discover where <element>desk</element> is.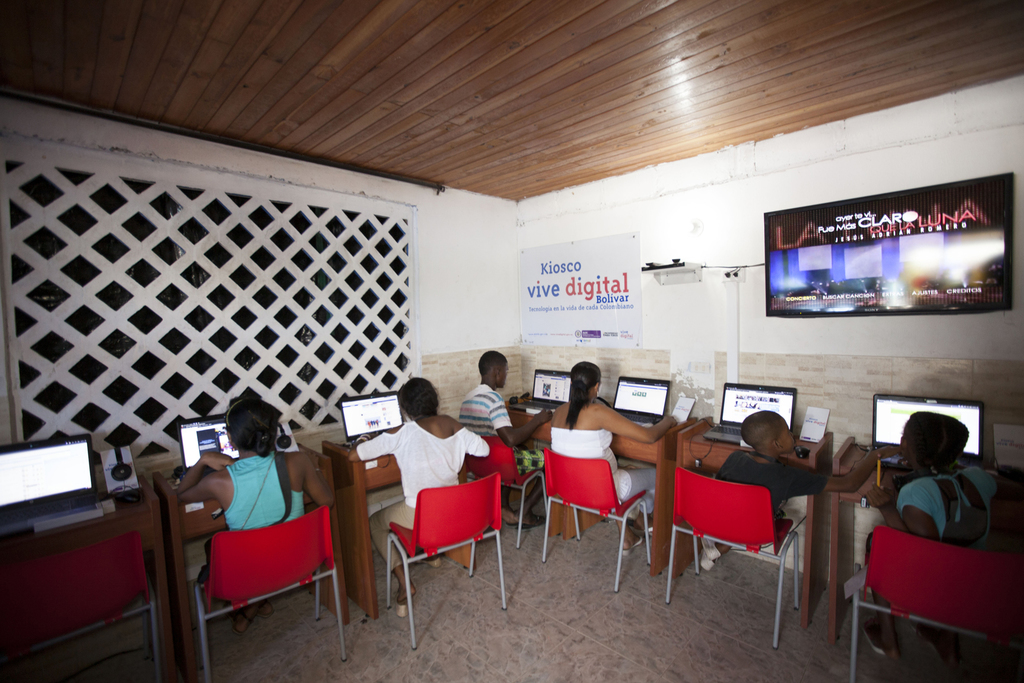
Discovered at BBox(673, 415, 835, 629).
